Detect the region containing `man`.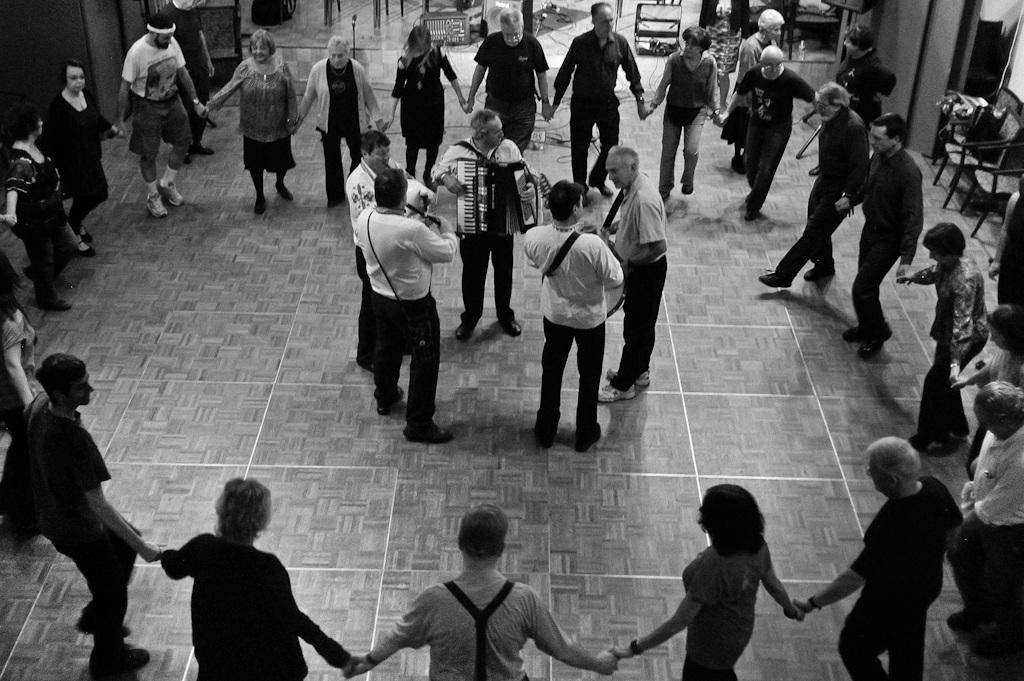
x1=716, y1=48, x2=817, y2=214.
